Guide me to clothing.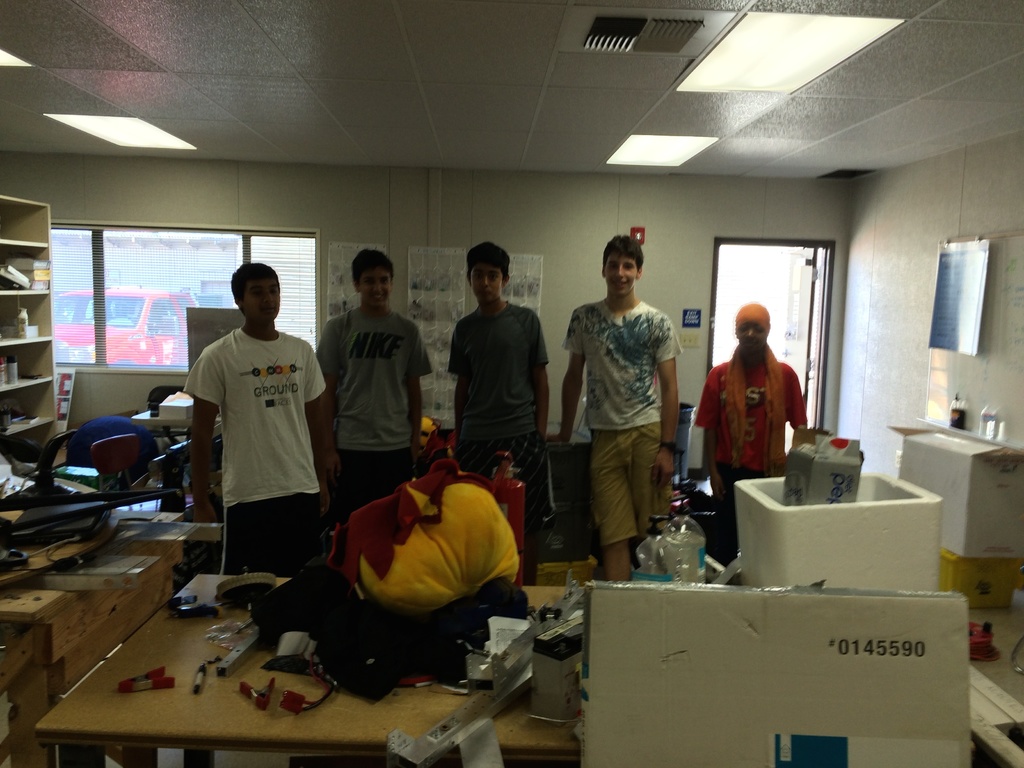
Guidance: x1=457 y1=442 x2=557 y2=515.
